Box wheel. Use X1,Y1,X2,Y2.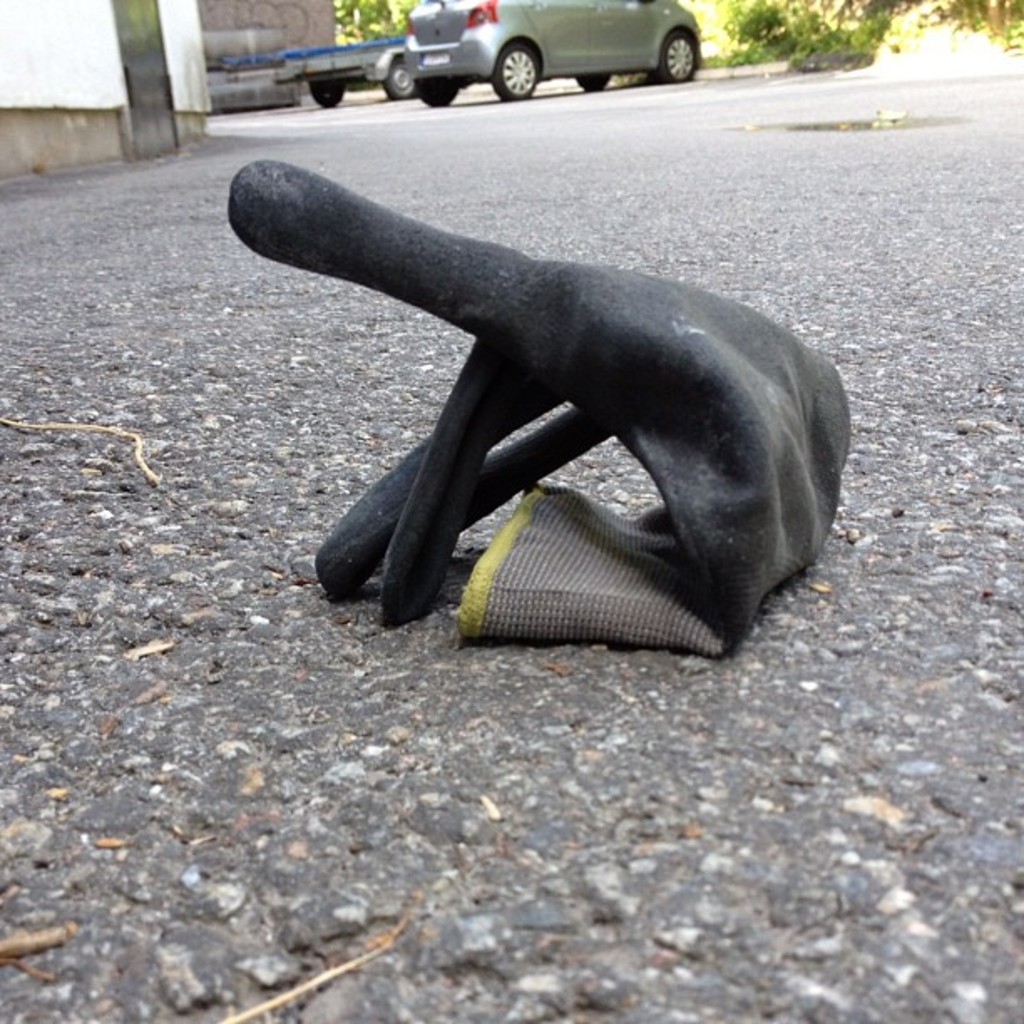
576,70,621,85.
